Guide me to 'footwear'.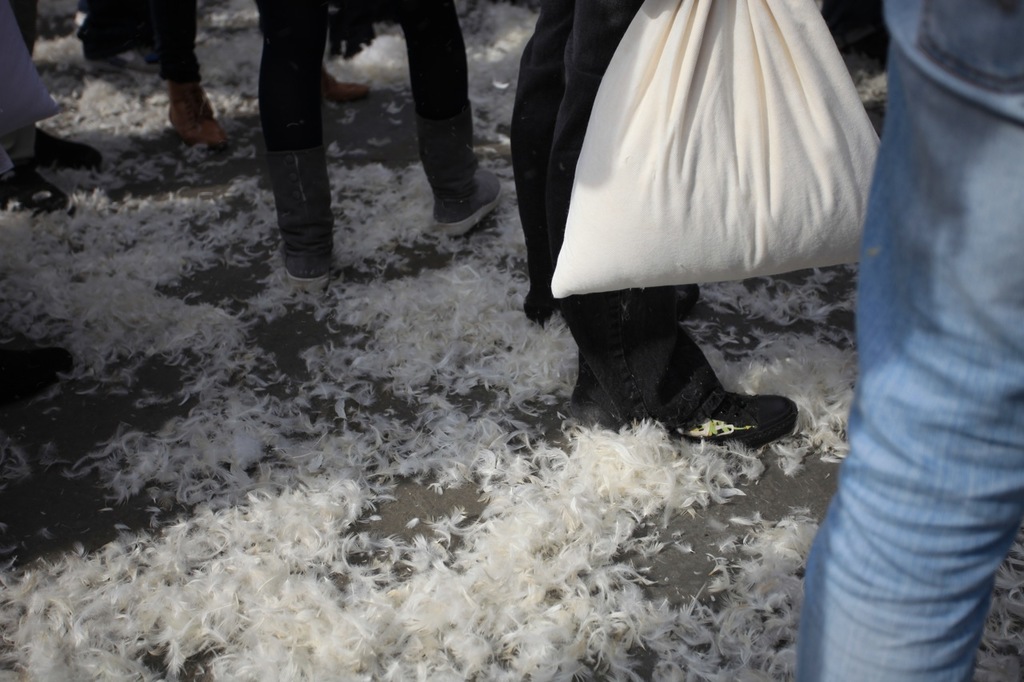
Guidance: (x1=683, y1=391, x2=801, y2=454).
